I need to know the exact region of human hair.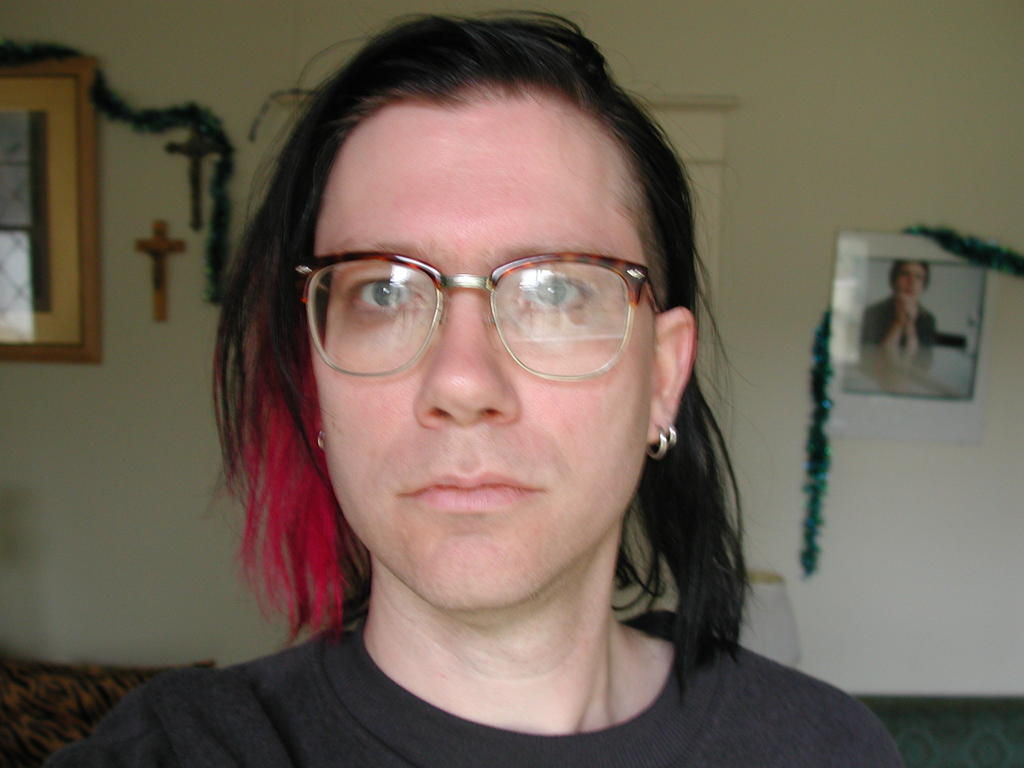
Region: rect(210, 6, 753, 694).
